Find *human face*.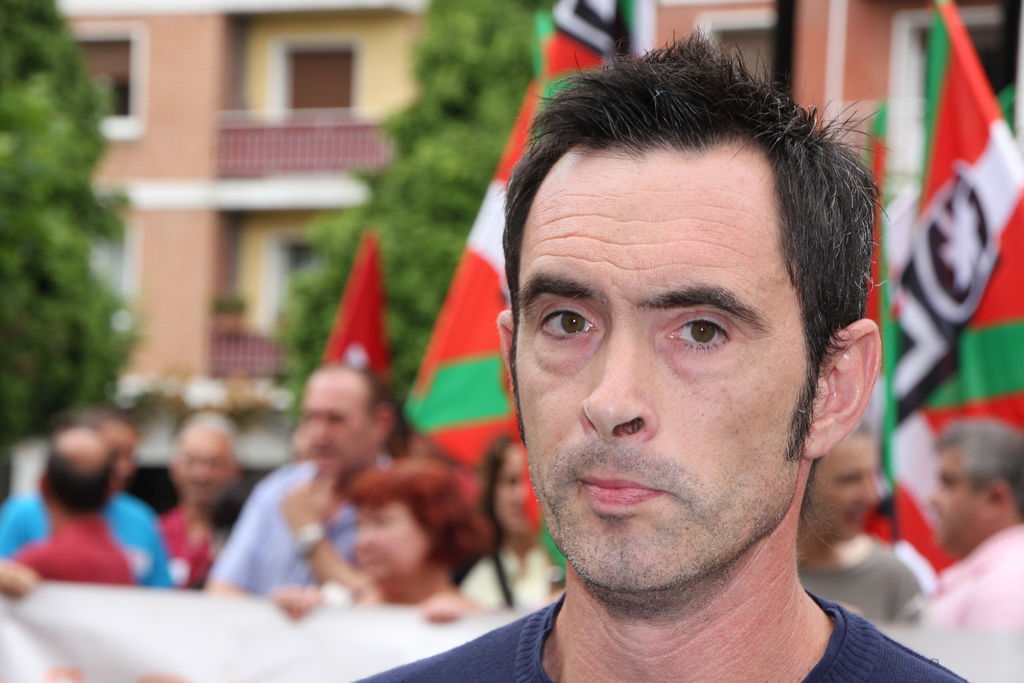
bbox(924, 448, 990, 550).
